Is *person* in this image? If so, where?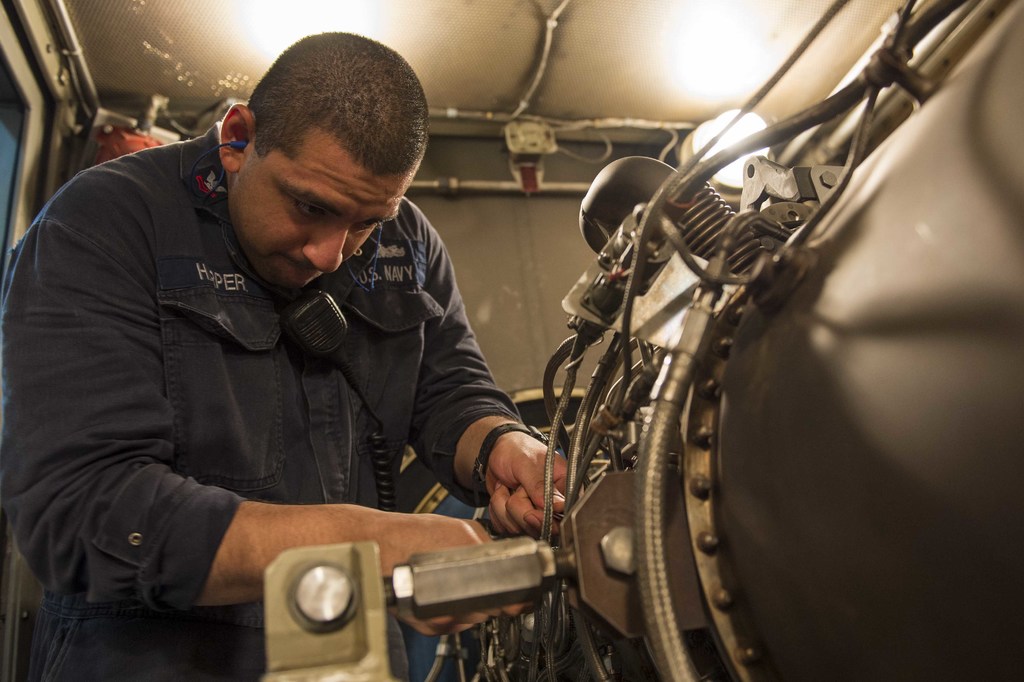
Yes, at bbox(79, 26, 568, 672).
